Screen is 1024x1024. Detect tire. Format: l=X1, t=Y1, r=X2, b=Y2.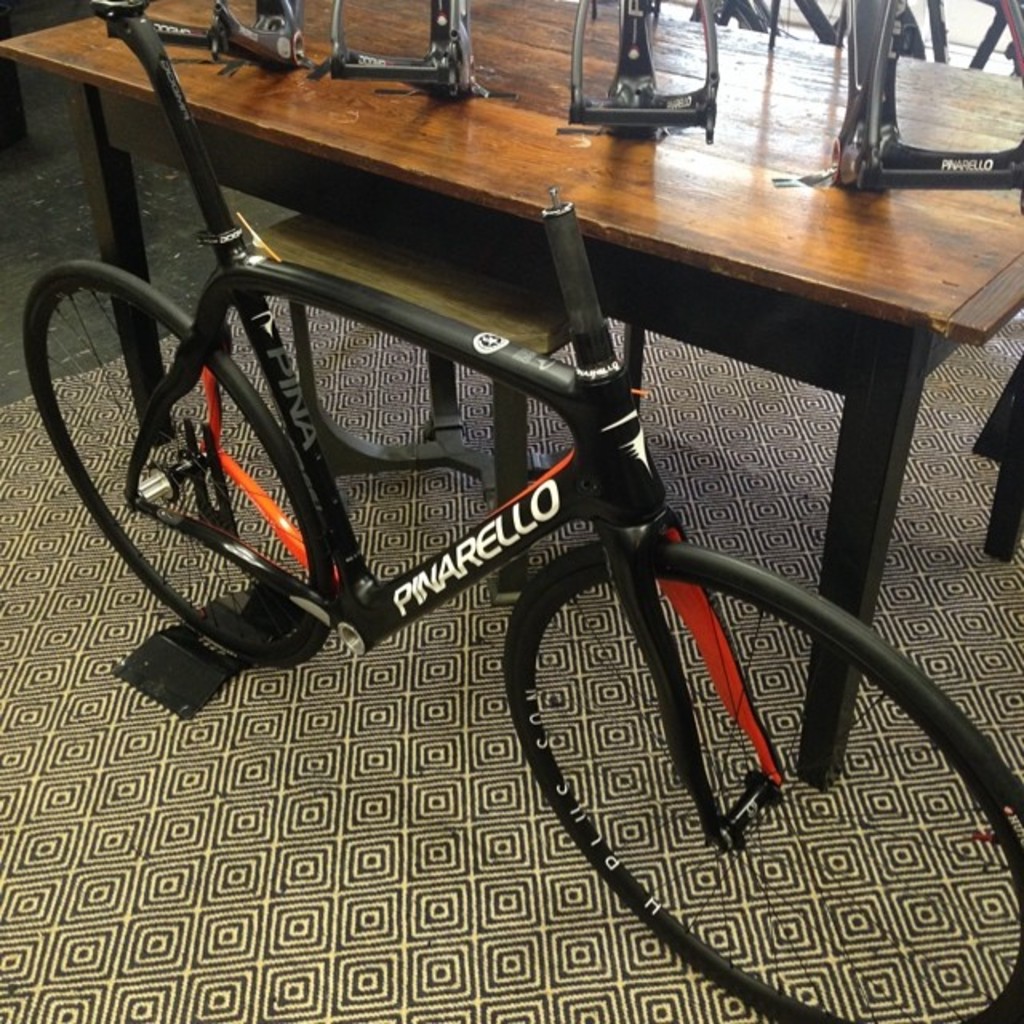
l=37, t=272, r=338, b=667.
